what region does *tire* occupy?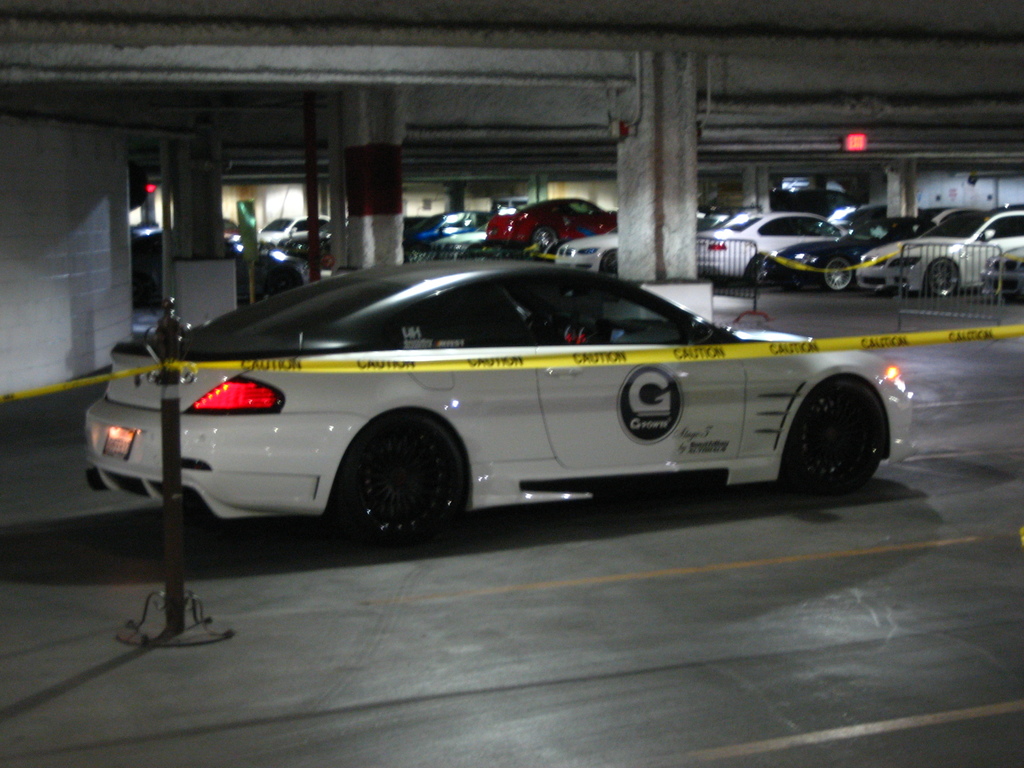
x1=533 y1=227 x2=557 y2=244.
